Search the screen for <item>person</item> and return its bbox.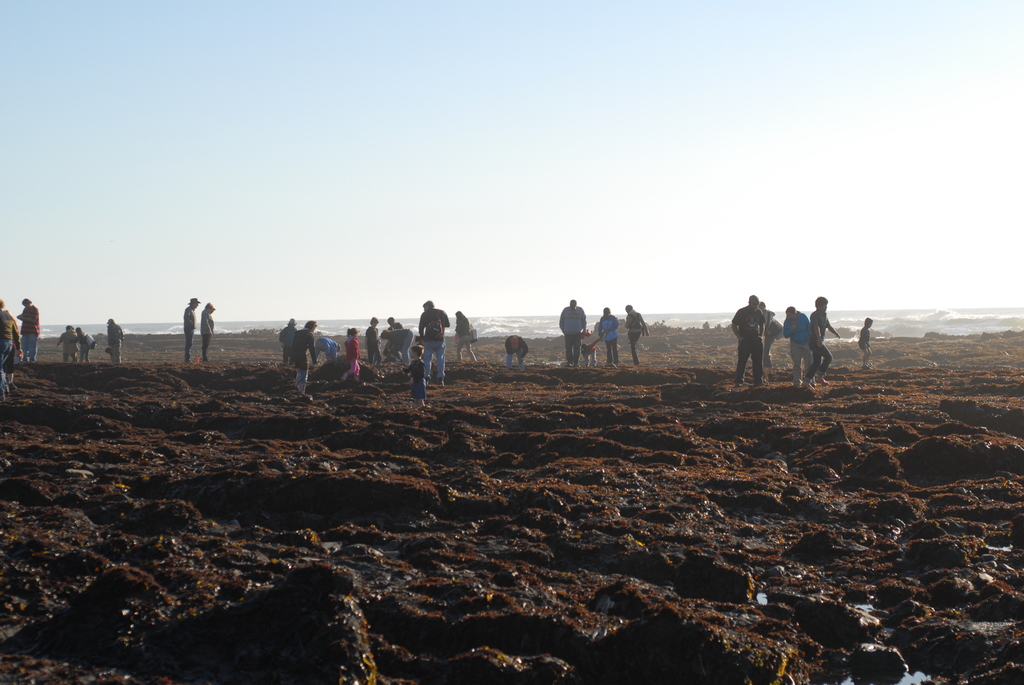
Found: 804,295,843,388.
